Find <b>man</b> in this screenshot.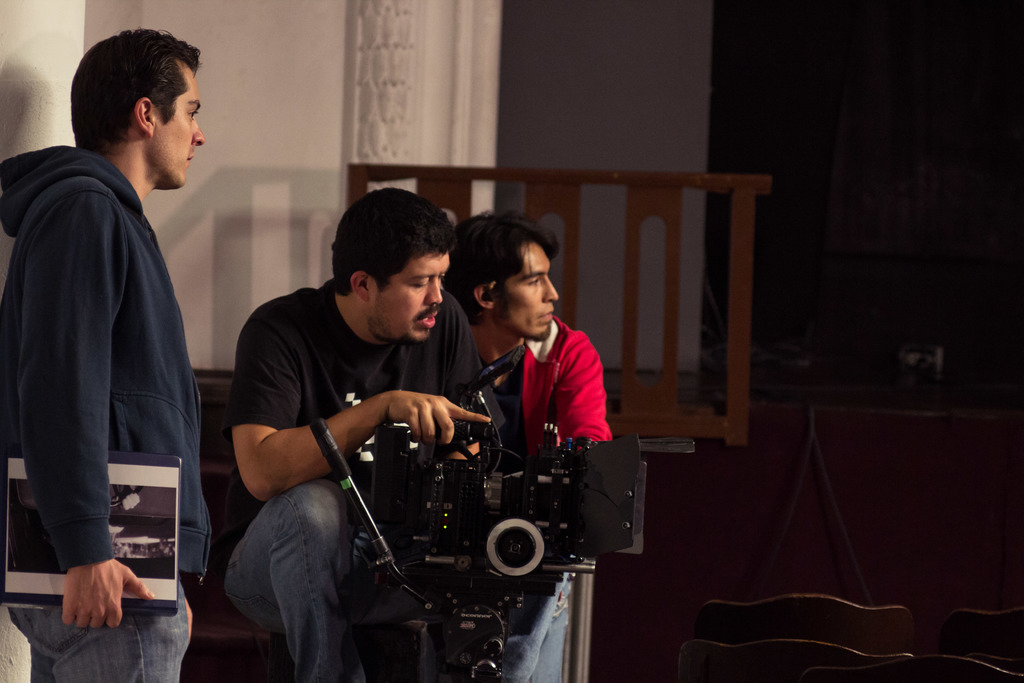
The bounding box for <b>man</b> is box=[228, 184, 505, 682].
